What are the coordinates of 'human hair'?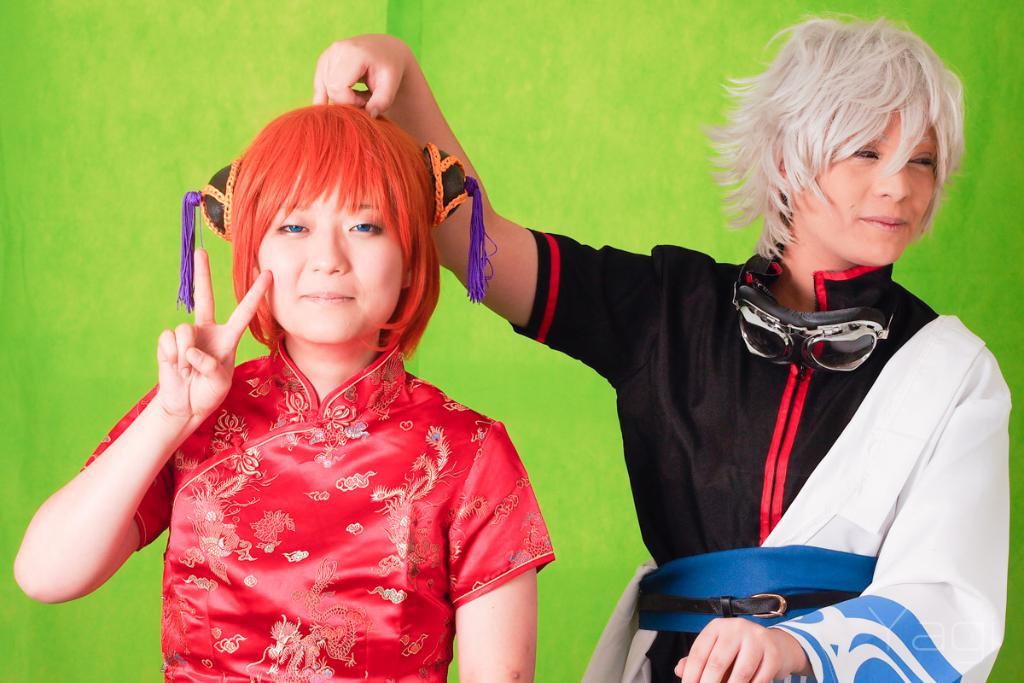
BBox(230, 105, 444, 359).
